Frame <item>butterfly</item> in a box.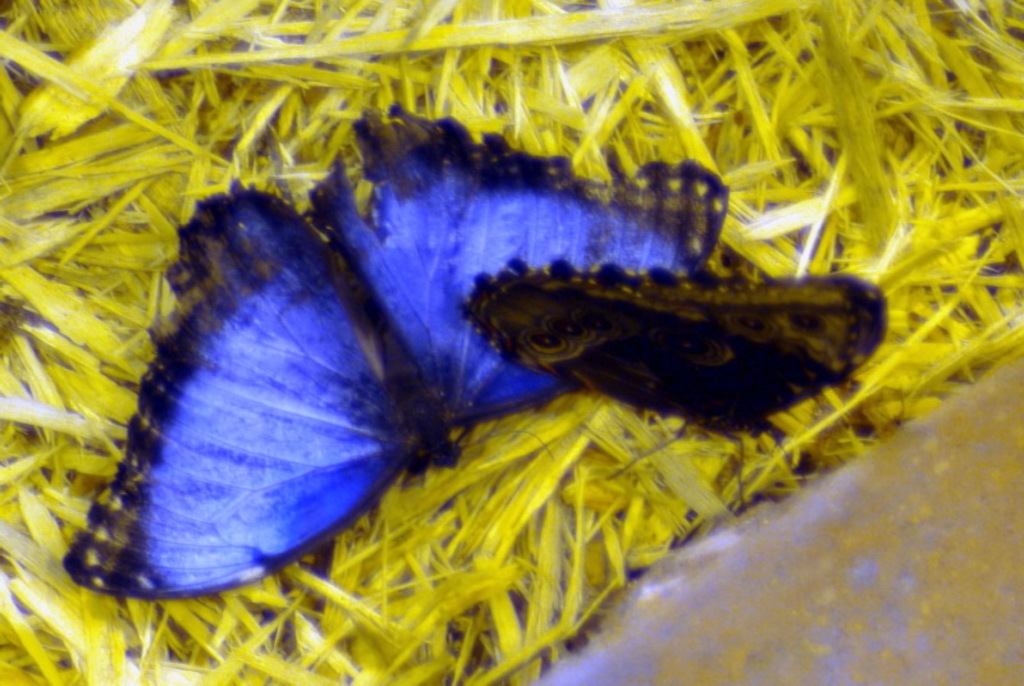
[x1=61, y1=105, x2=732, y2=598].
